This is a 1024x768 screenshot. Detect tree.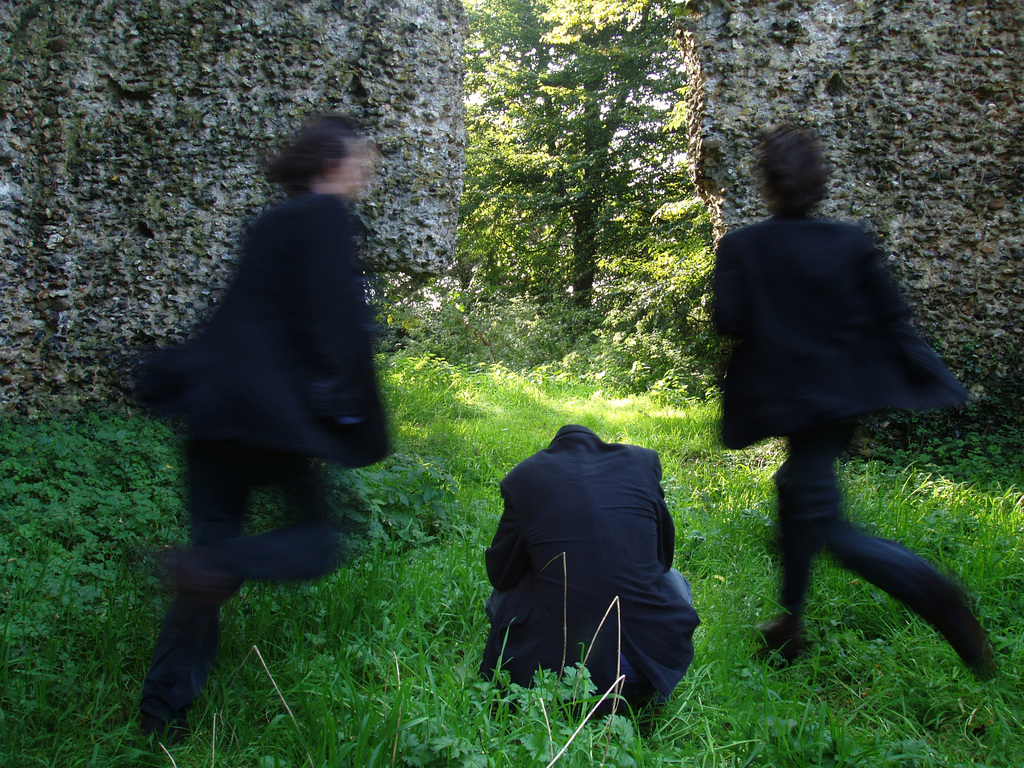
pyautogui.locateOnScreen(458, 0, 697, 343).
